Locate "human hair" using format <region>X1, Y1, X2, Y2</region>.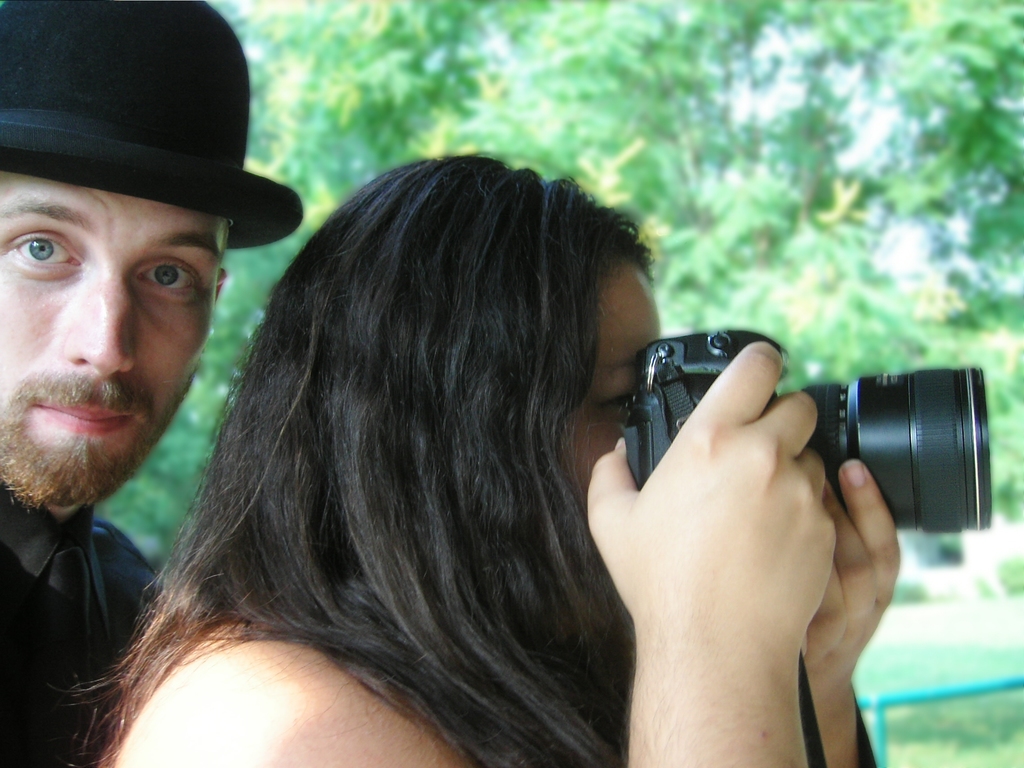
<region>136, 147, 634, 767</region>.
